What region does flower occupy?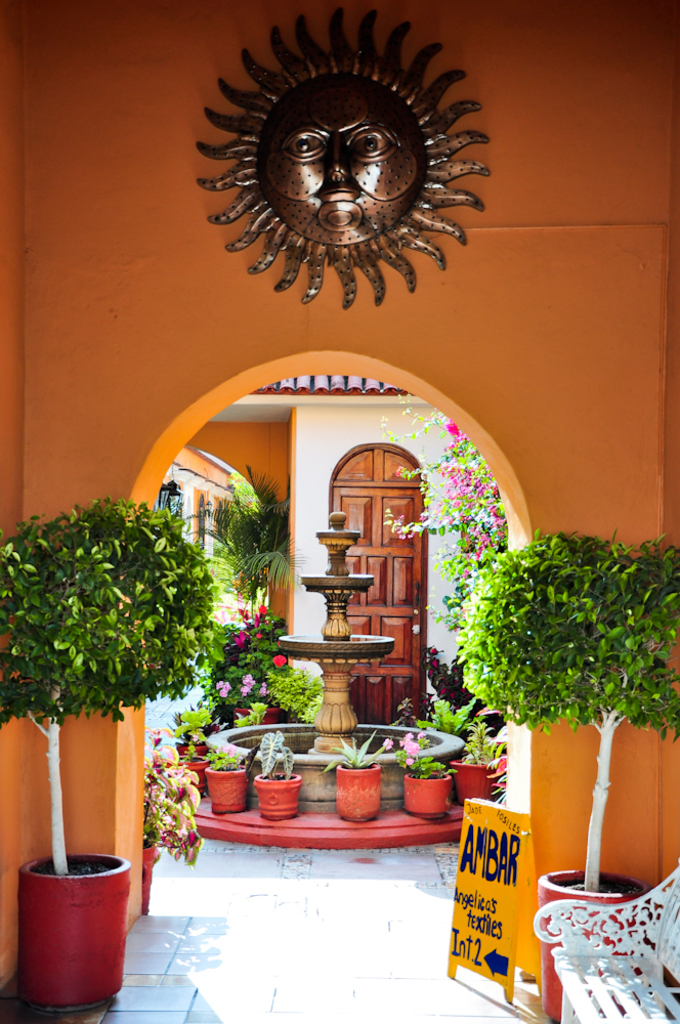
pyautogui.locateOnScreen(272, 654, 289, 669).
